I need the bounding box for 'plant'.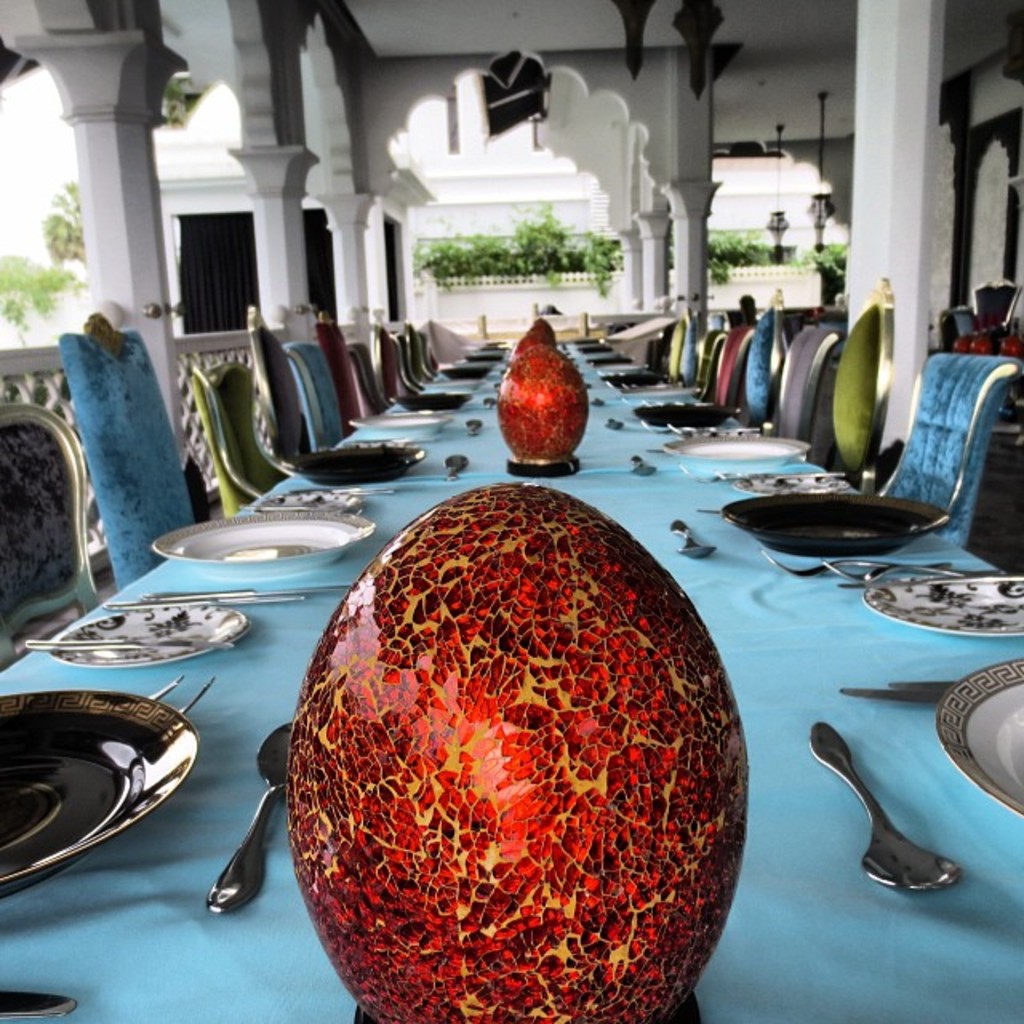
Here it is: {"left": 2, "top": 250, "right": 80, "bottom": 341}.
